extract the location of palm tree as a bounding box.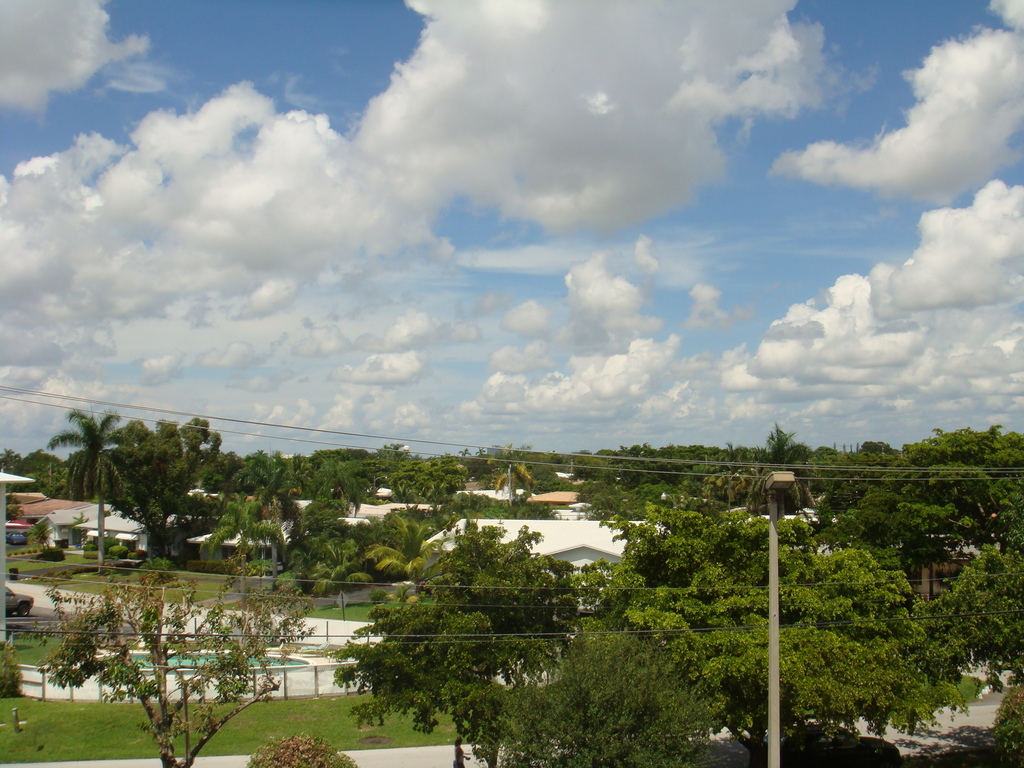
634:524:698:592.
